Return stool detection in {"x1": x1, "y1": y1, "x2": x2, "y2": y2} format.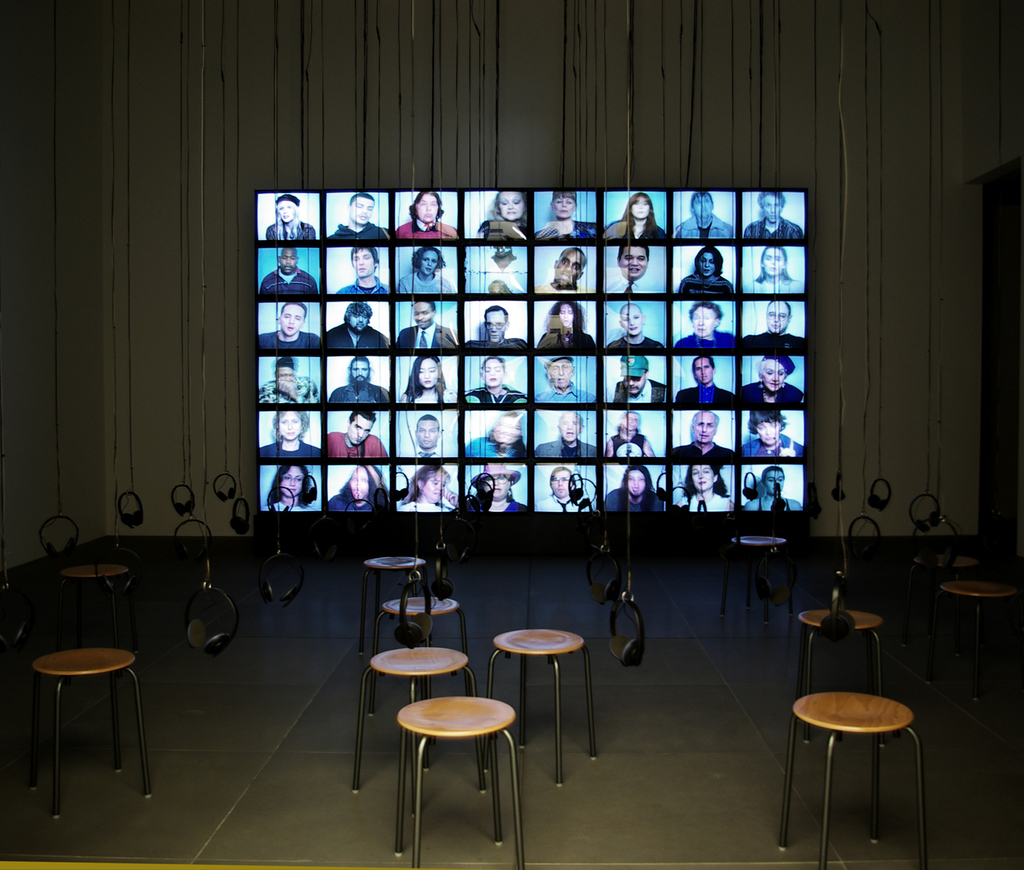
{"x1": 795, "y1": 605, "x2": 886, "y2": 747}.
